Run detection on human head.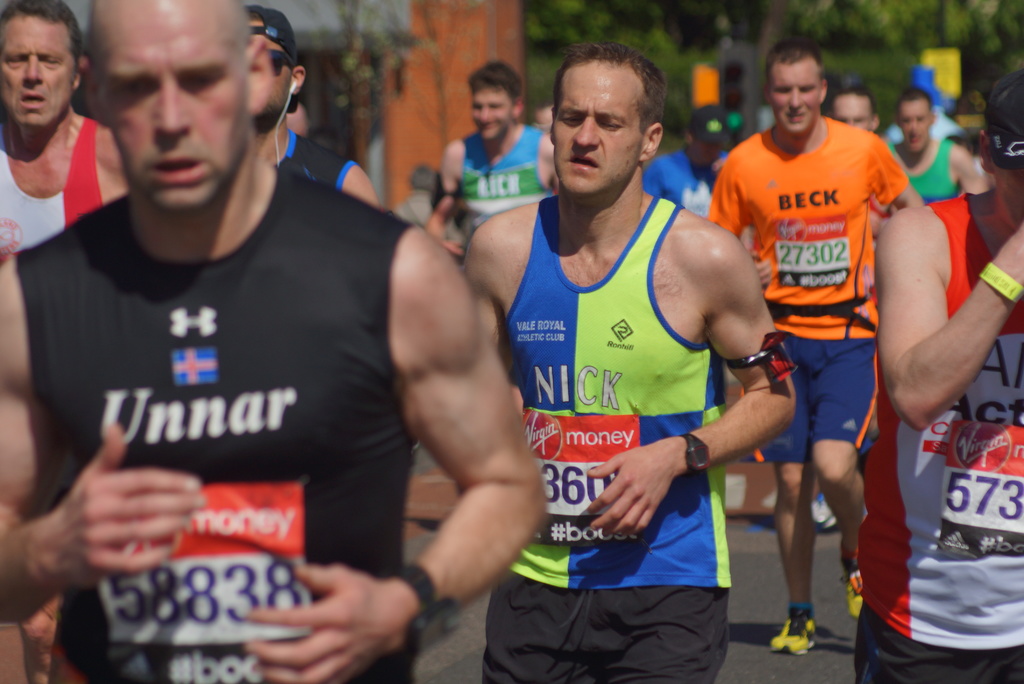
Result: x1=757, y1=33, x2=829, y2=142.
